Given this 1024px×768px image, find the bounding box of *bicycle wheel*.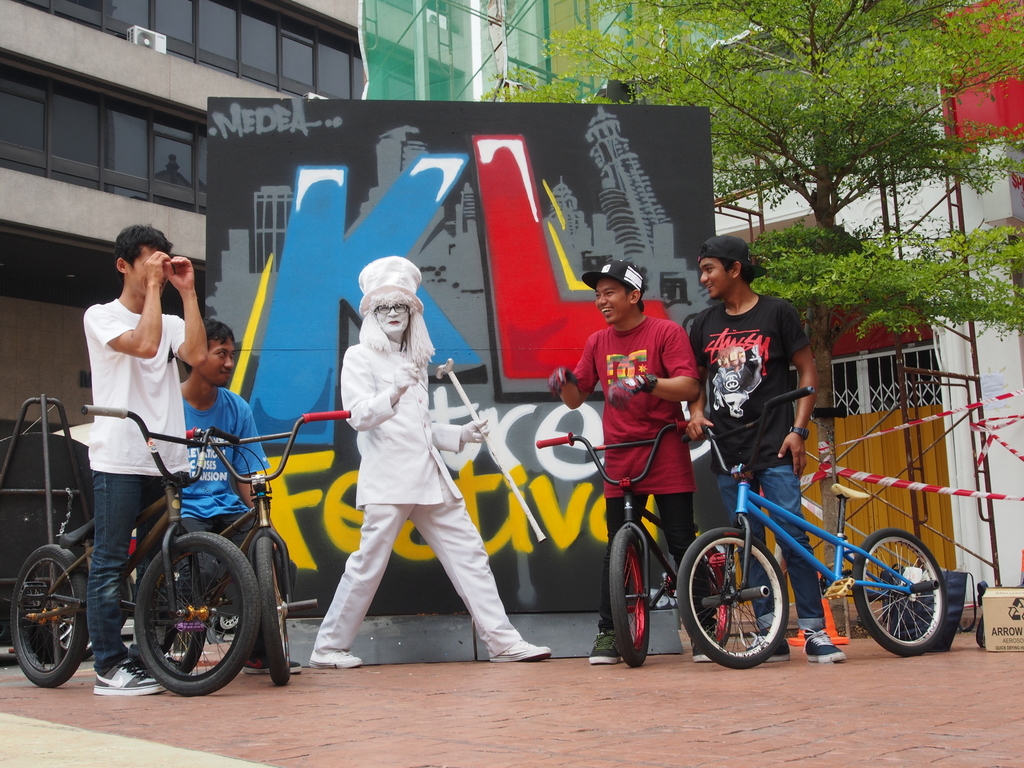
<bbox>163, 550, 214, 672</bbox>.
